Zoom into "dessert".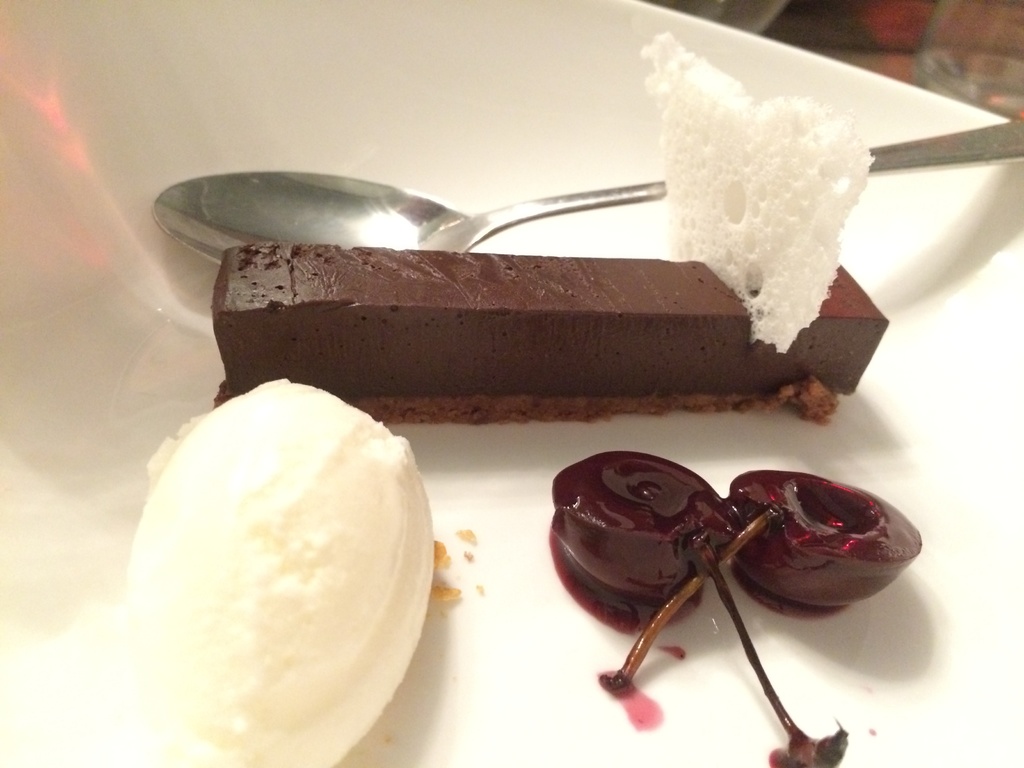
Zoom target: bbox=(191, 191, 826, 438).
